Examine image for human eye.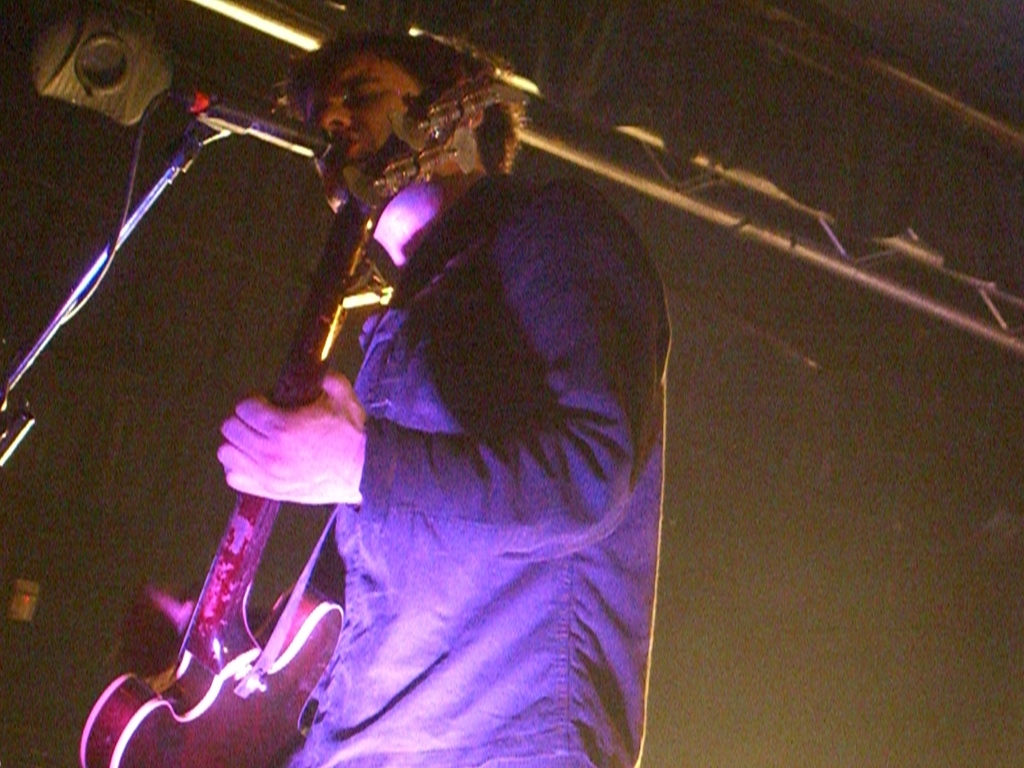
Examination result: [353, 84, 393, 109].
